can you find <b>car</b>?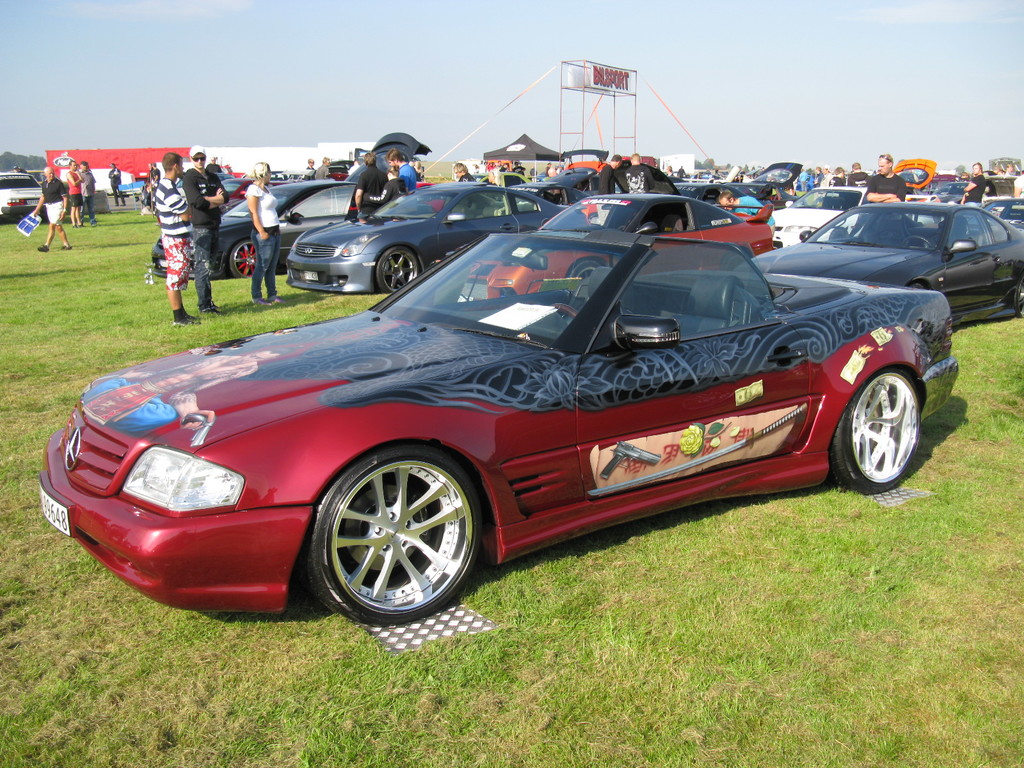
Yes, bounding box: crop(147, 131, 430, 278).
